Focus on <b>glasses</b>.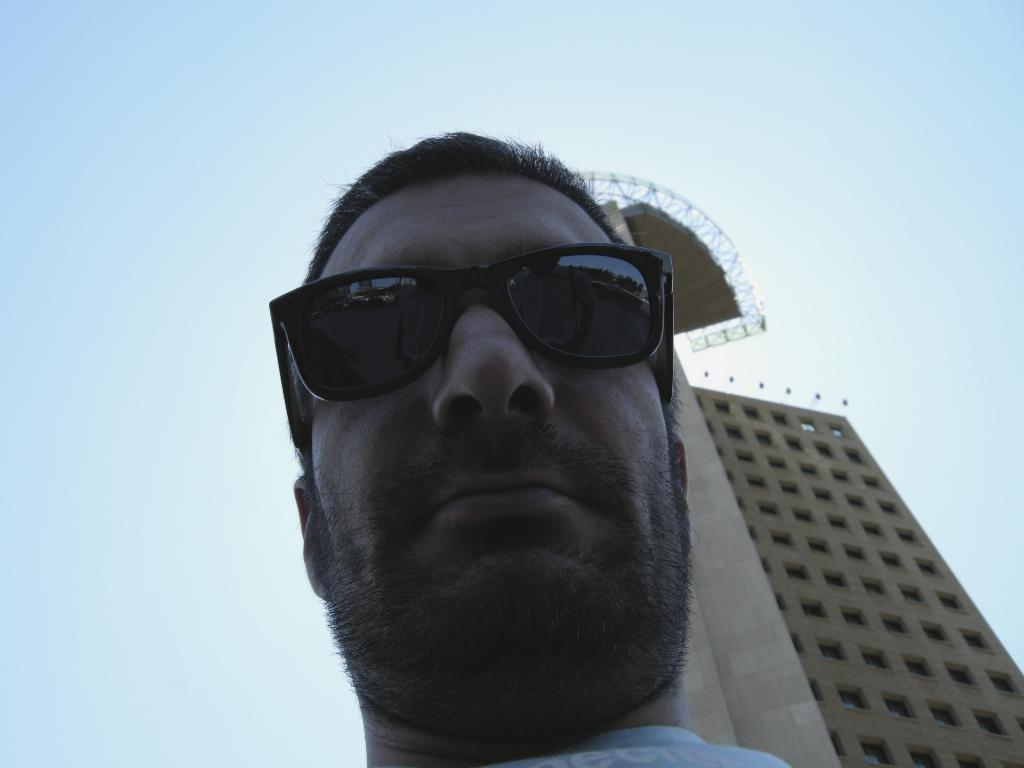
Focused at box=[266, 237, 676, 448].
